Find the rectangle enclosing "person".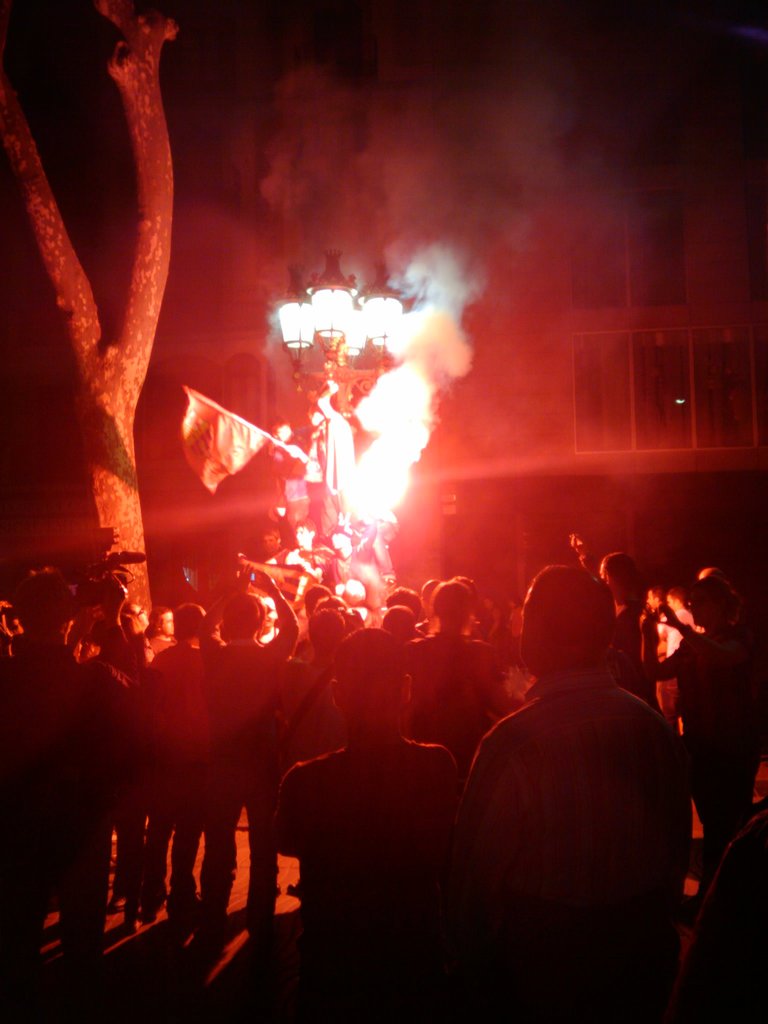
269/622/470/1023.
